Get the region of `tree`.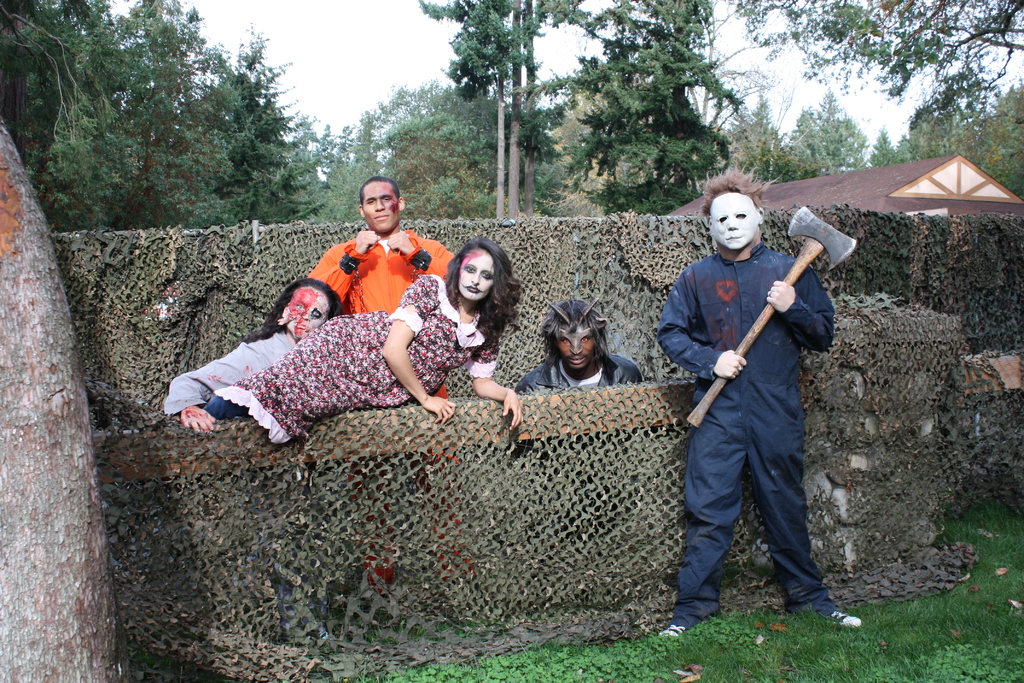
[x1=0, y1=0, x2=205, y2=197].
